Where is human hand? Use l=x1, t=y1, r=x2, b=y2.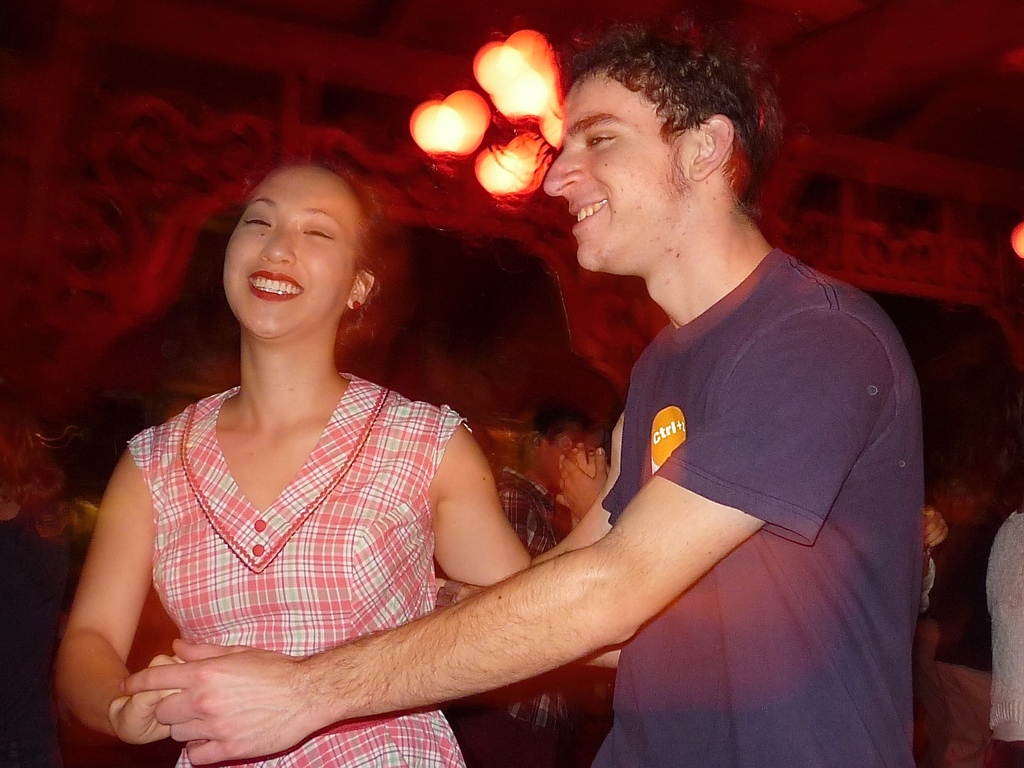
l=107, t=653, r=184, b=746.
